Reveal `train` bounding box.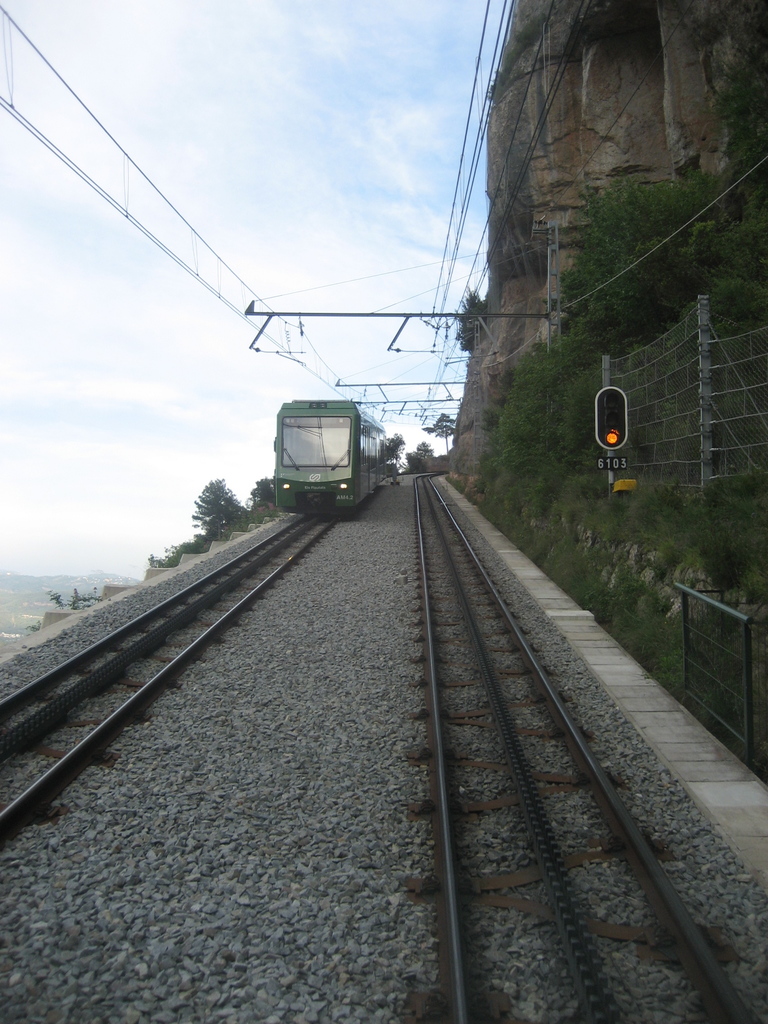
Revealed: detection(275, 403, 388, 520).
